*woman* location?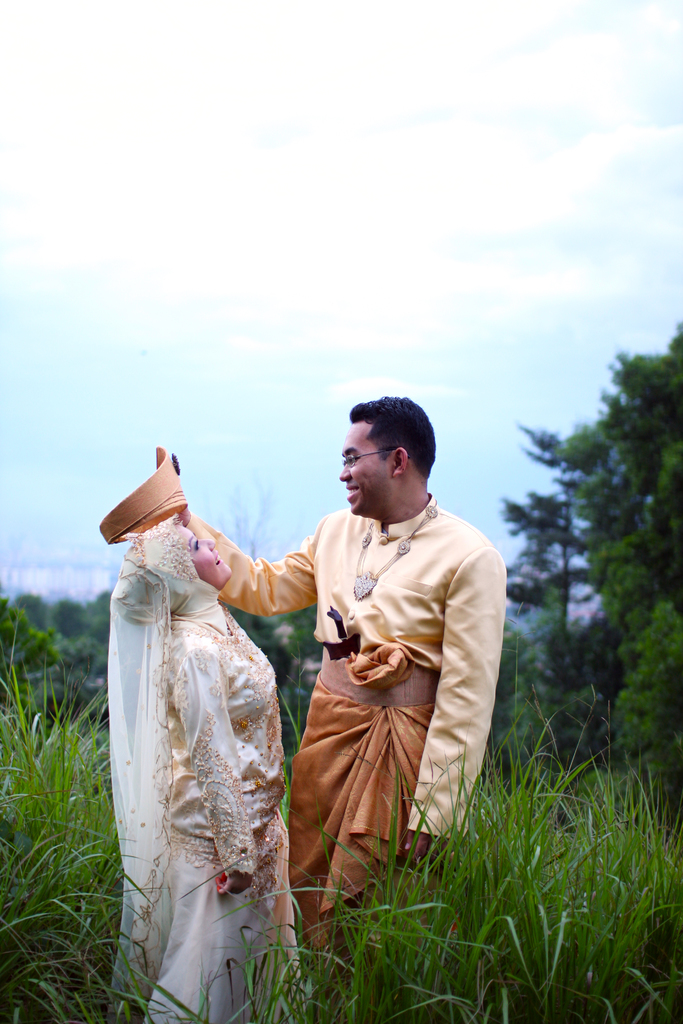
x1=109 y1=516 x2=297 y2=1023
